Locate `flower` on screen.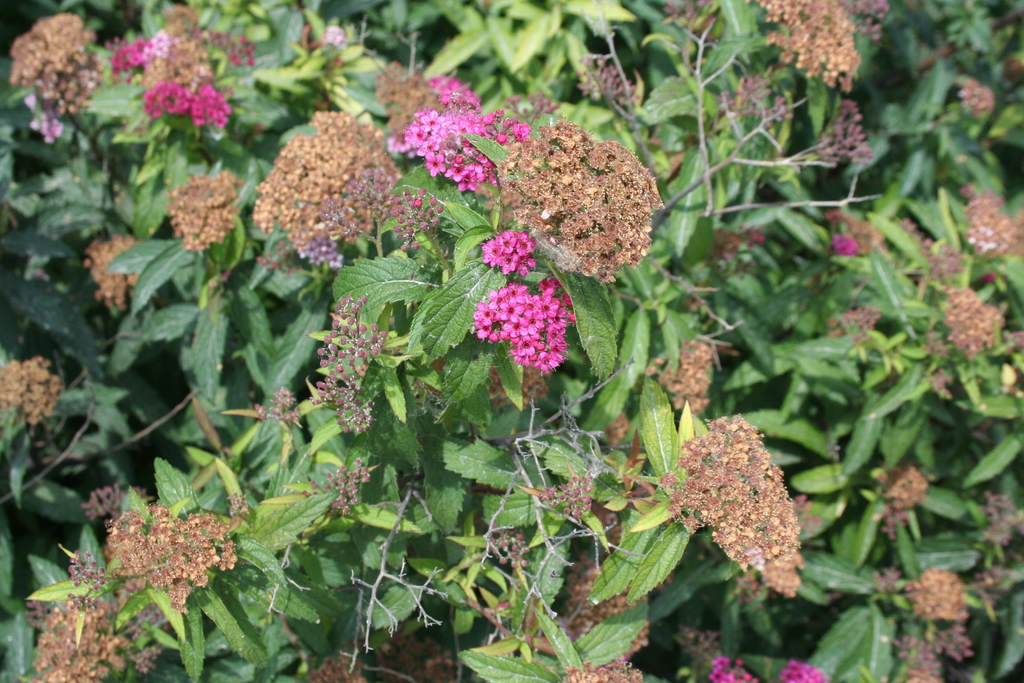
On screen at [left=397, top=86, right=533, bottom=194].
